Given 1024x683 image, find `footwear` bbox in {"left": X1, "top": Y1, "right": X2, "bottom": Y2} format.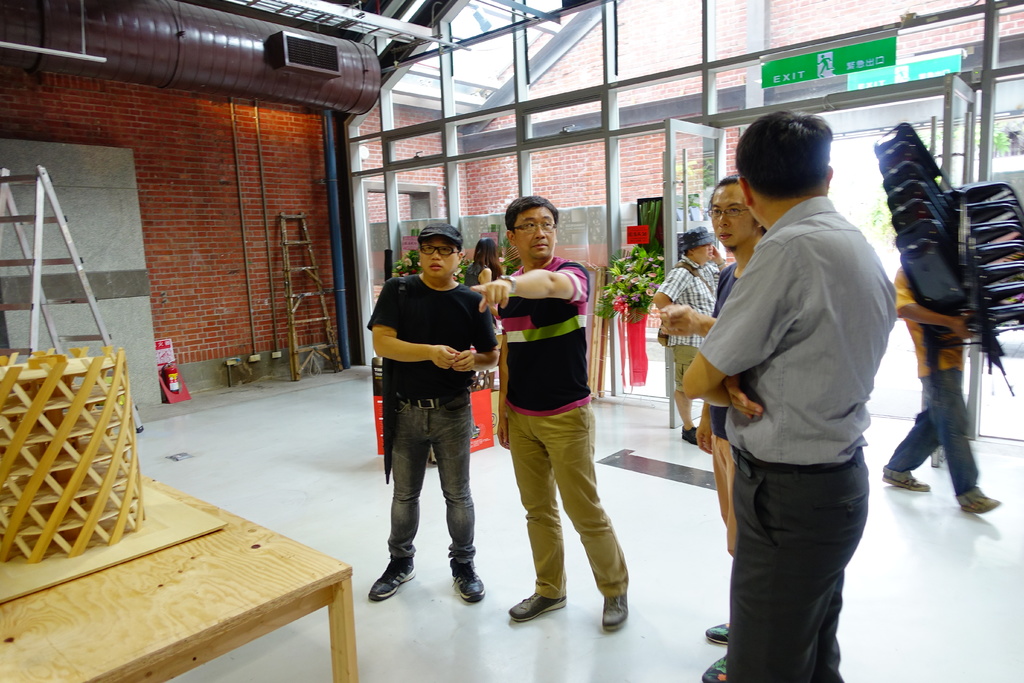
{"left": 702, "top": 659, "right": 727, "bottom": 682}.
